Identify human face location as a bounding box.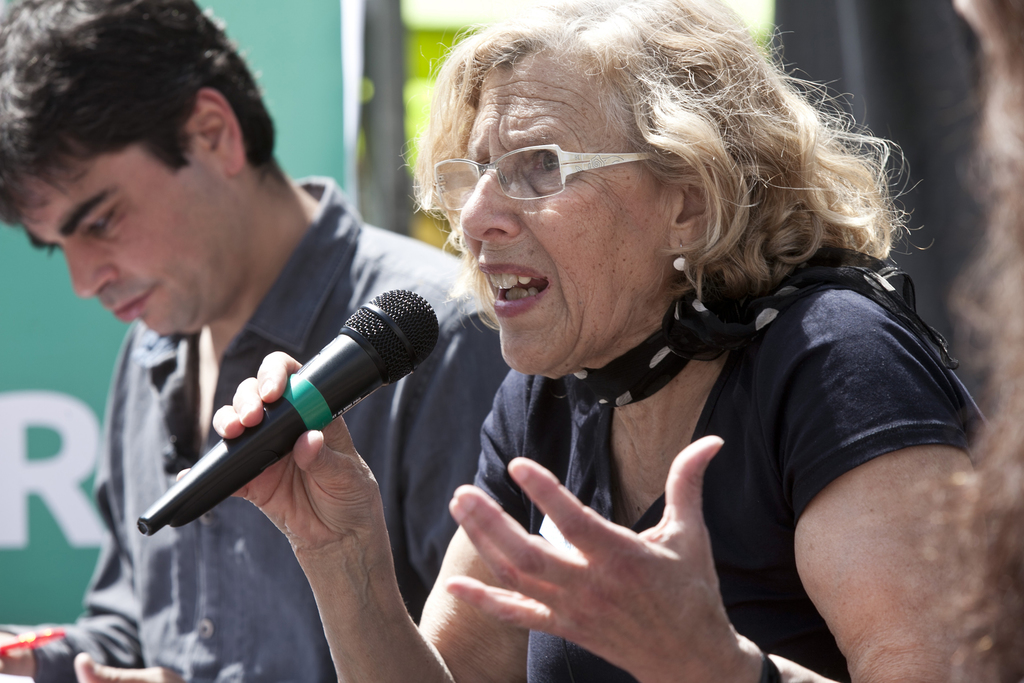
crop(461, 54, 671, 372).
